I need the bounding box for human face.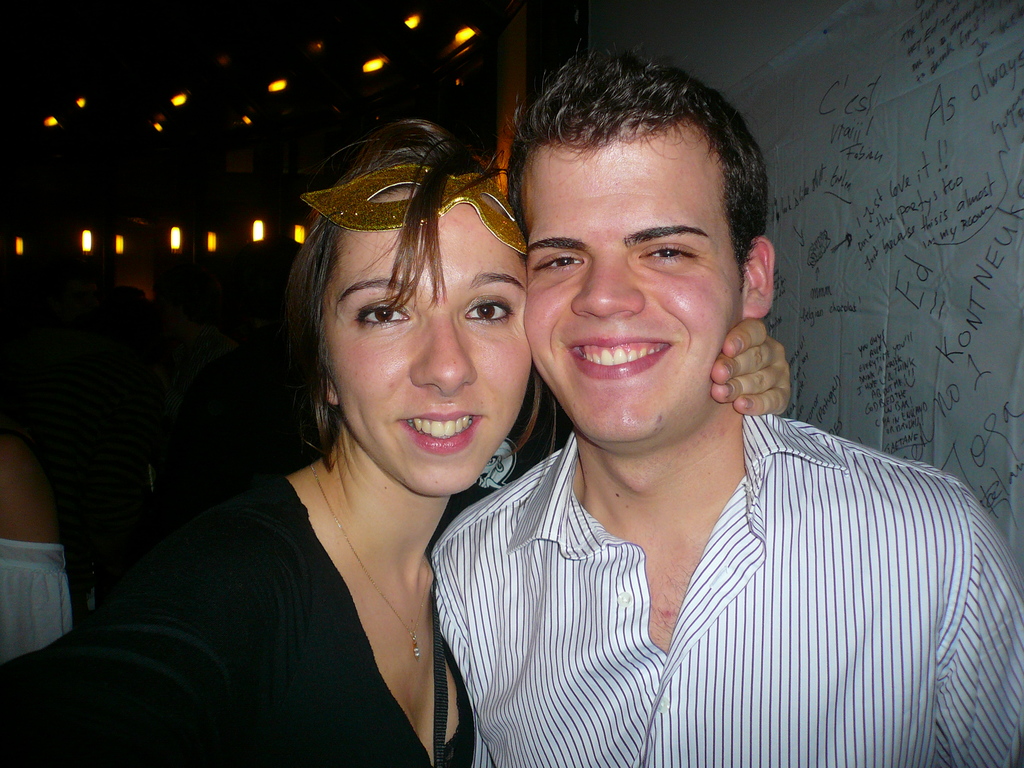
Here it is: bbox(318, 182, 526, 491).
